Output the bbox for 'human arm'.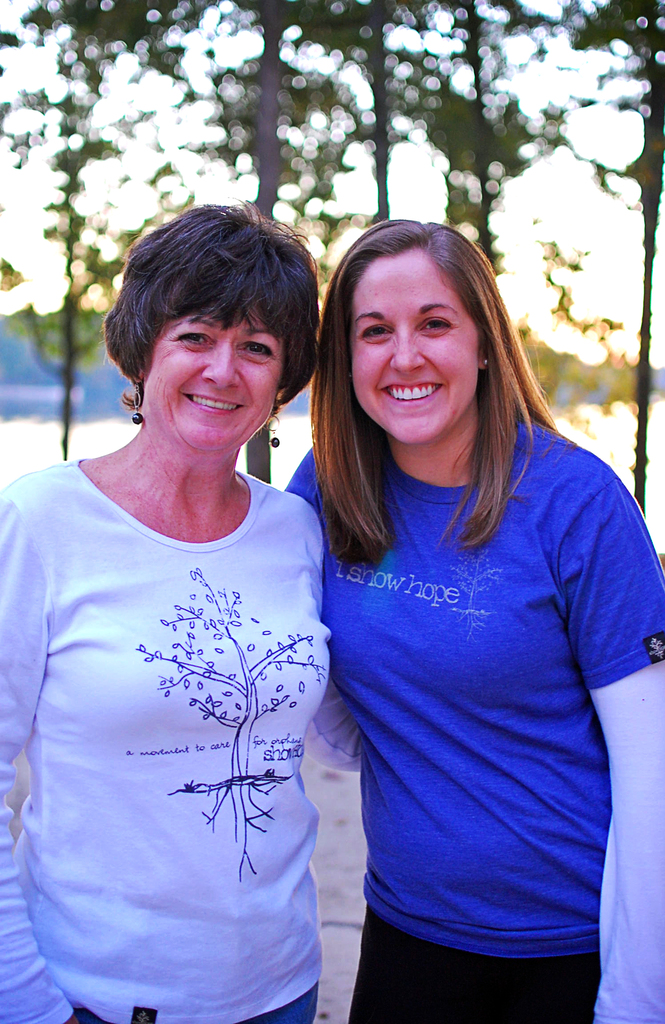
<box>584,485,664,1023</box>.
